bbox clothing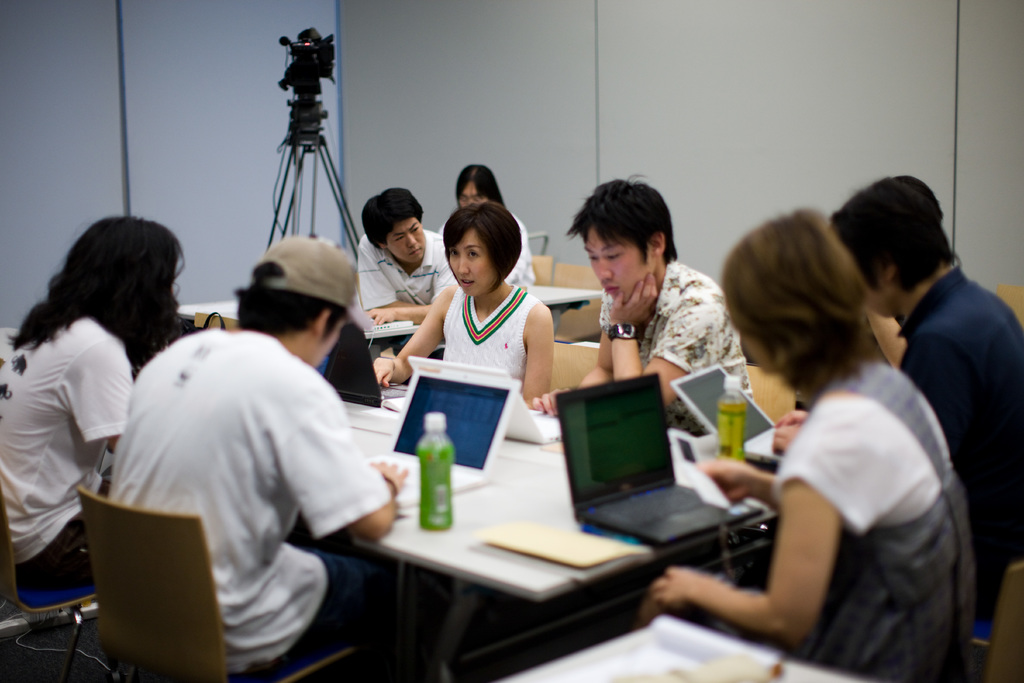
[left=106, top=322, right=392, bottom=672]
